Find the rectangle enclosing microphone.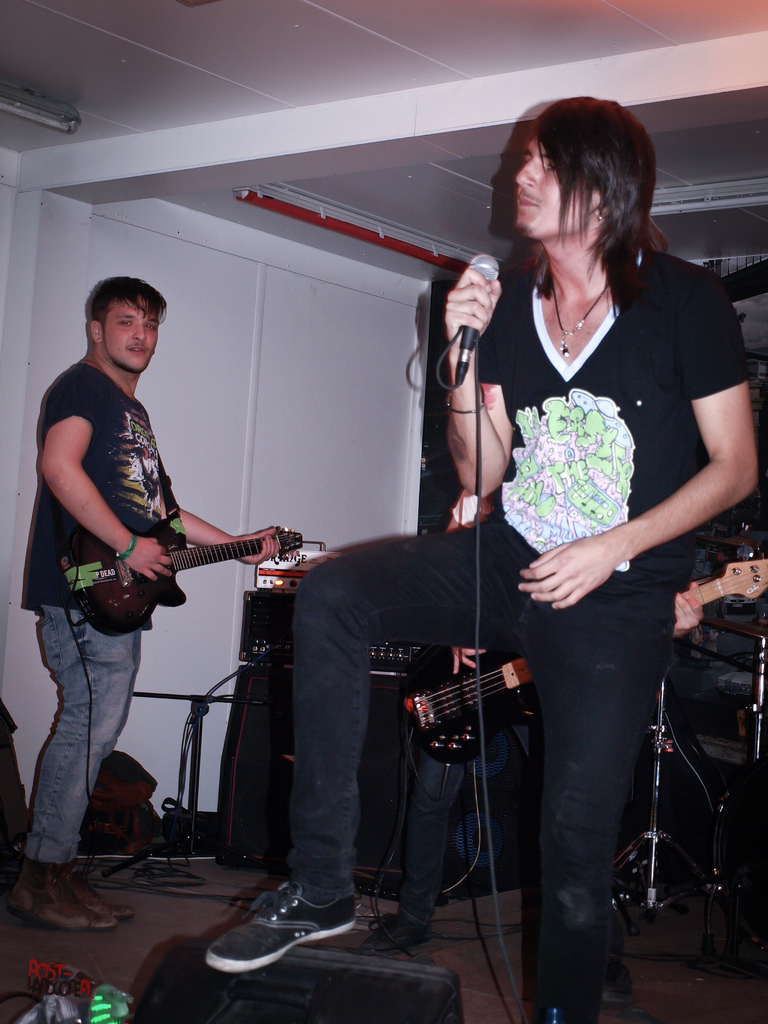
<box>452,251,497,385</box>.
